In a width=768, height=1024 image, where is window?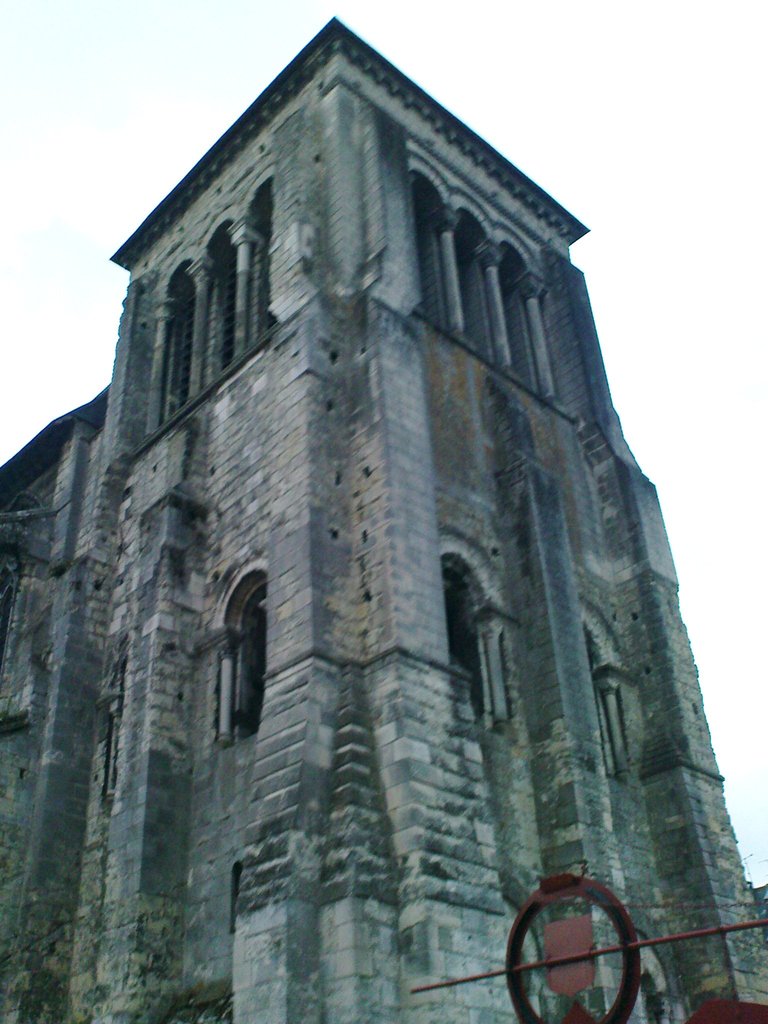
[x1=221, y1=567, x2=268, y2=737].
